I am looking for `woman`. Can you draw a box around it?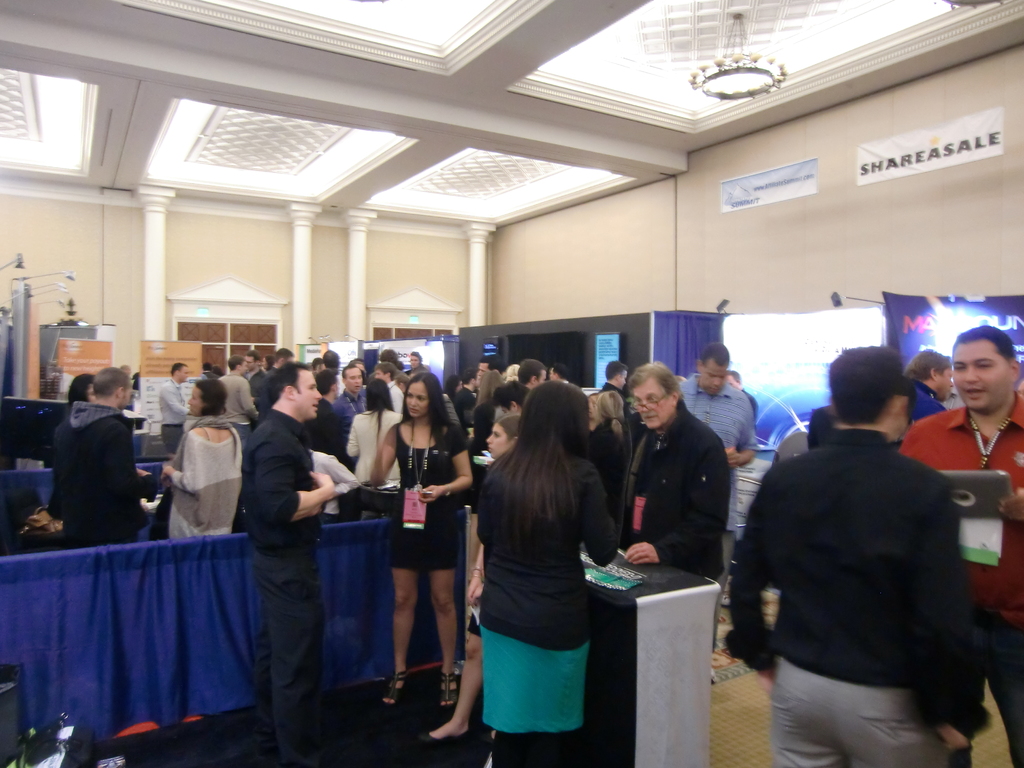
Sure, the bounding box is 370, 376, 472, 701.
